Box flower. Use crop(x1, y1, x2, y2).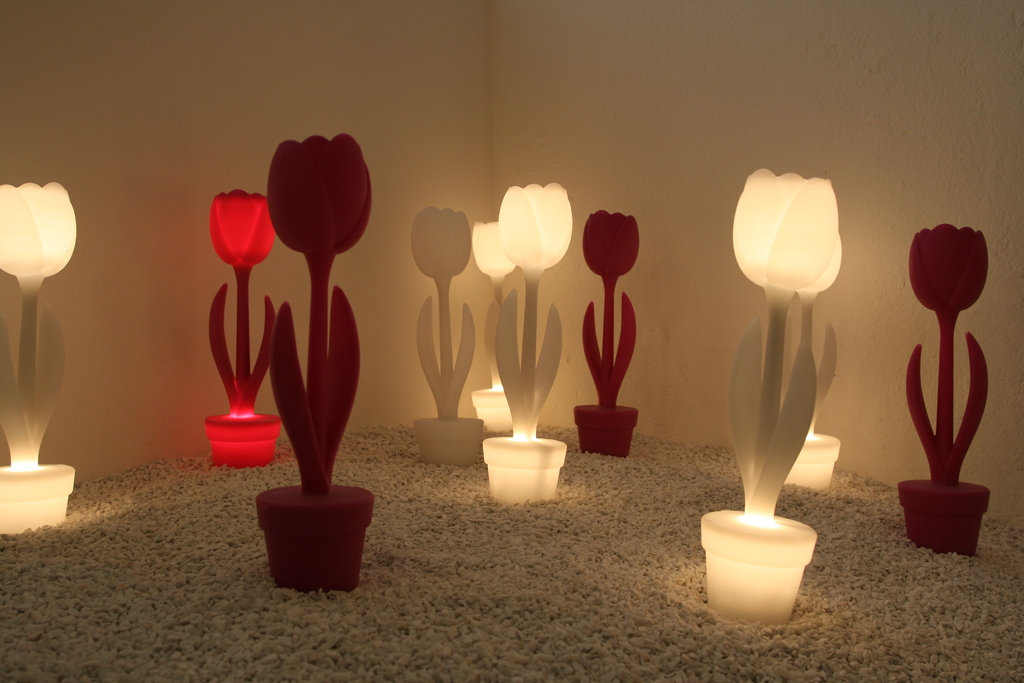
crop(797, 259, 844, 300).
